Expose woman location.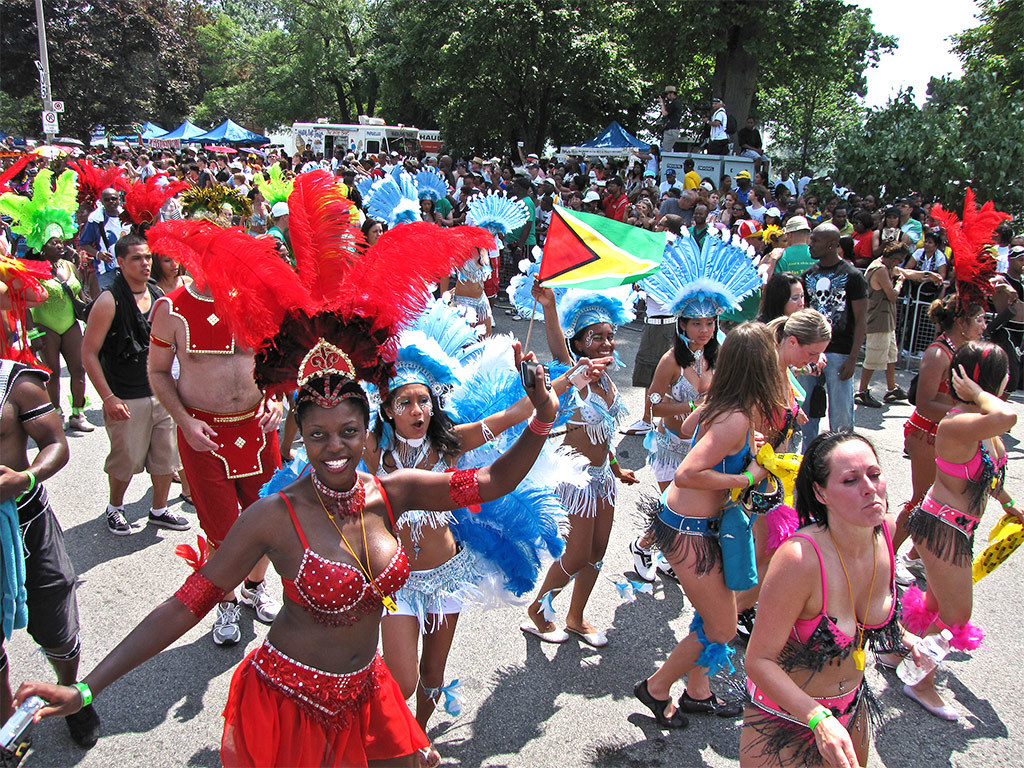
Exposed at bbox=(741, 430, 900, 767).
